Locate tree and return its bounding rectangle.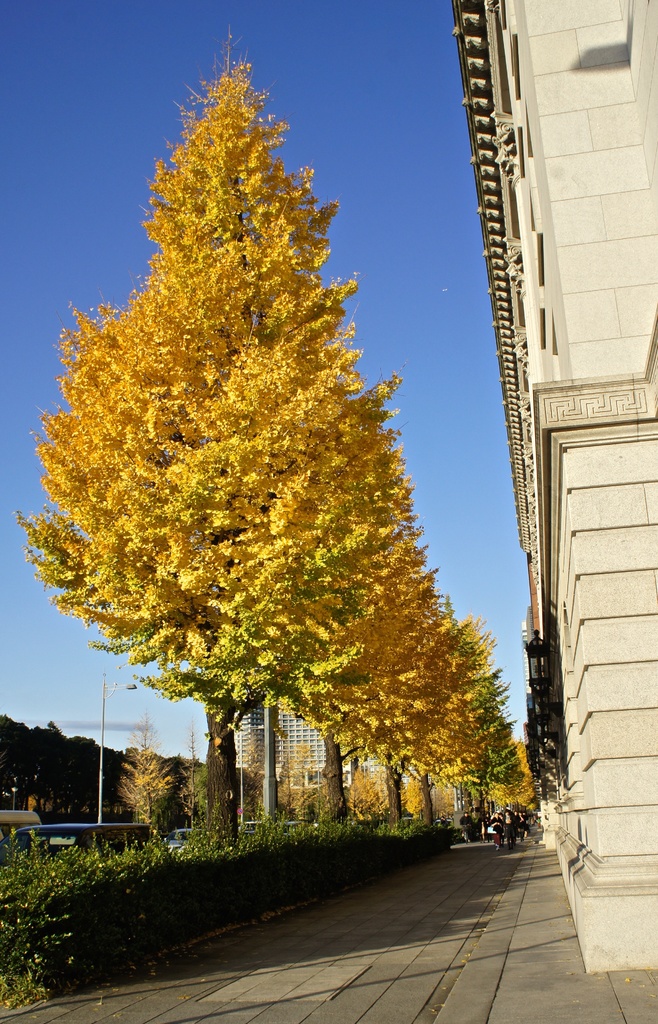
crop(276, 736, 319, 818).
